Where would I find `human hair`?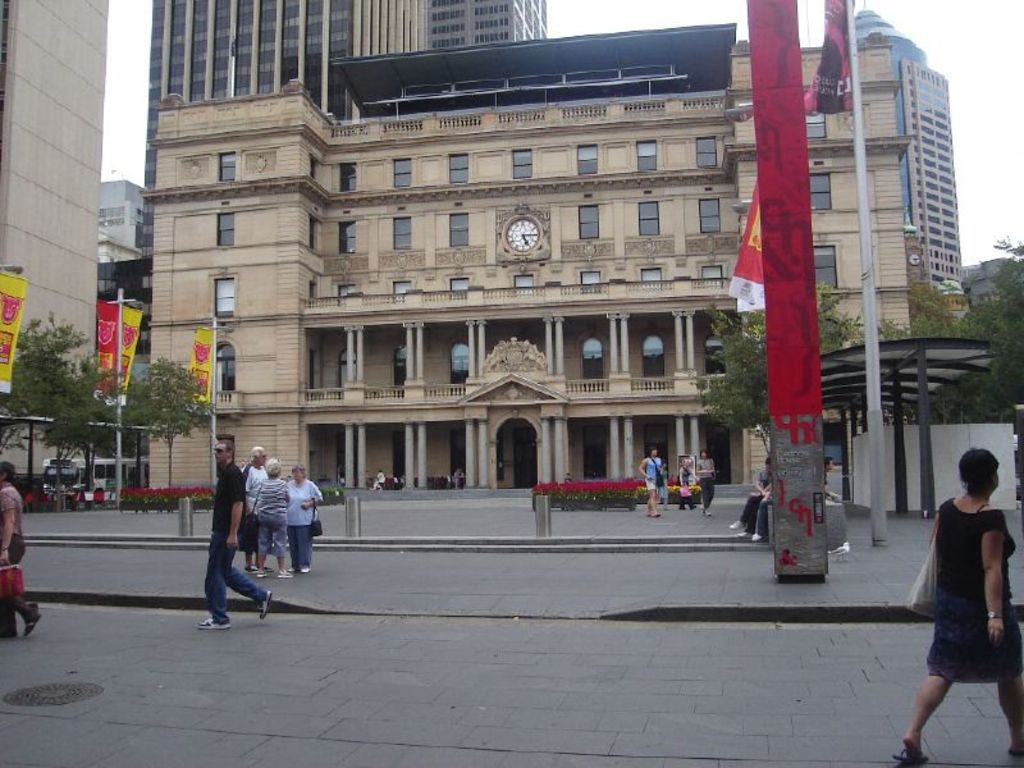
At l=0, t=460, r=14, b=486.
